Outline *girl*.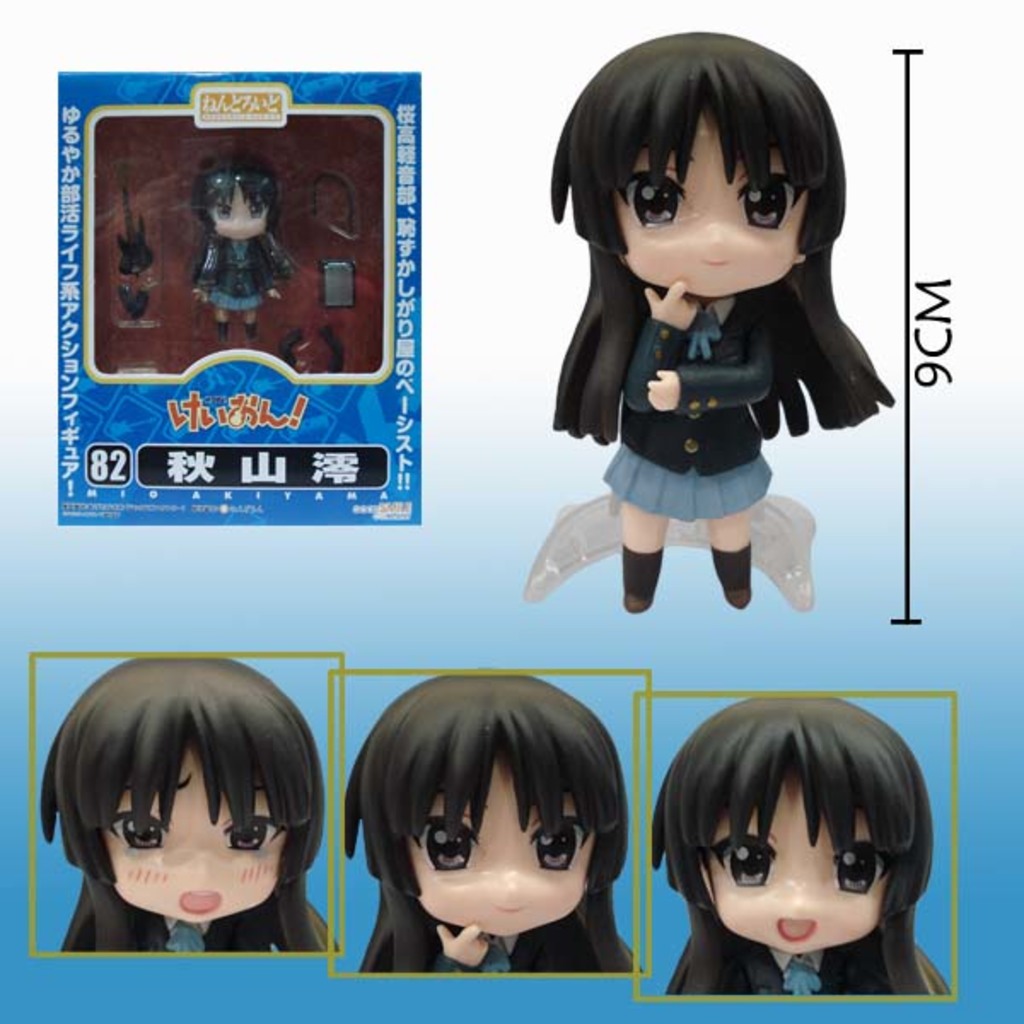
Outline: bbox=[341, 674, 633, 975].
